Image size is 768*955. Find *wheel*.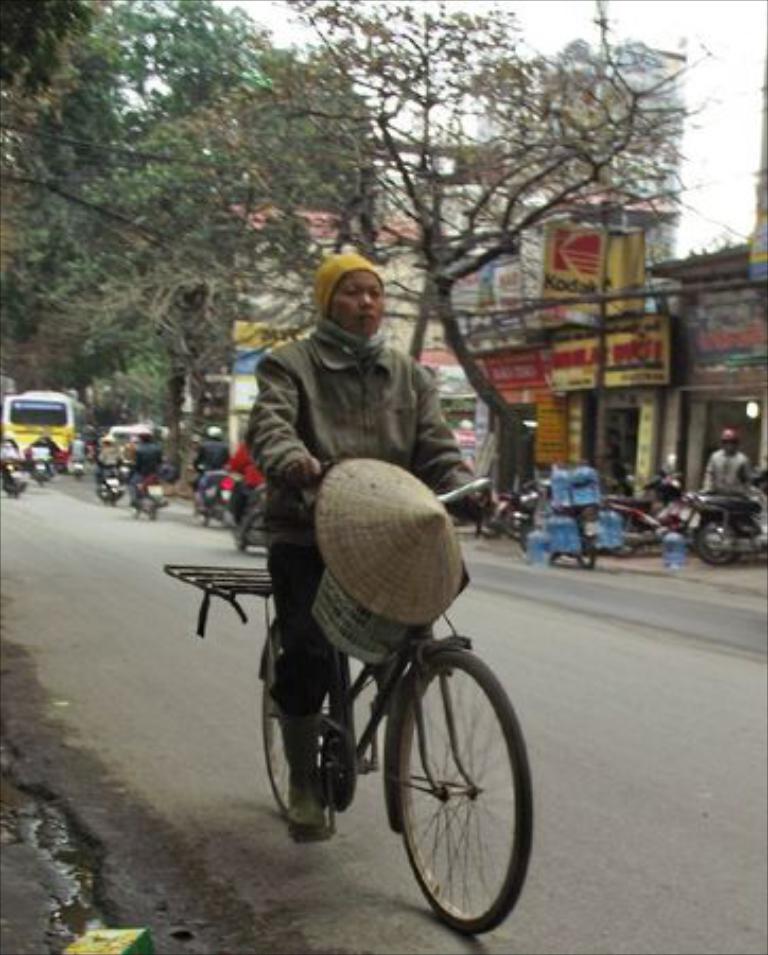
<box>193,490,212,524</box>.
